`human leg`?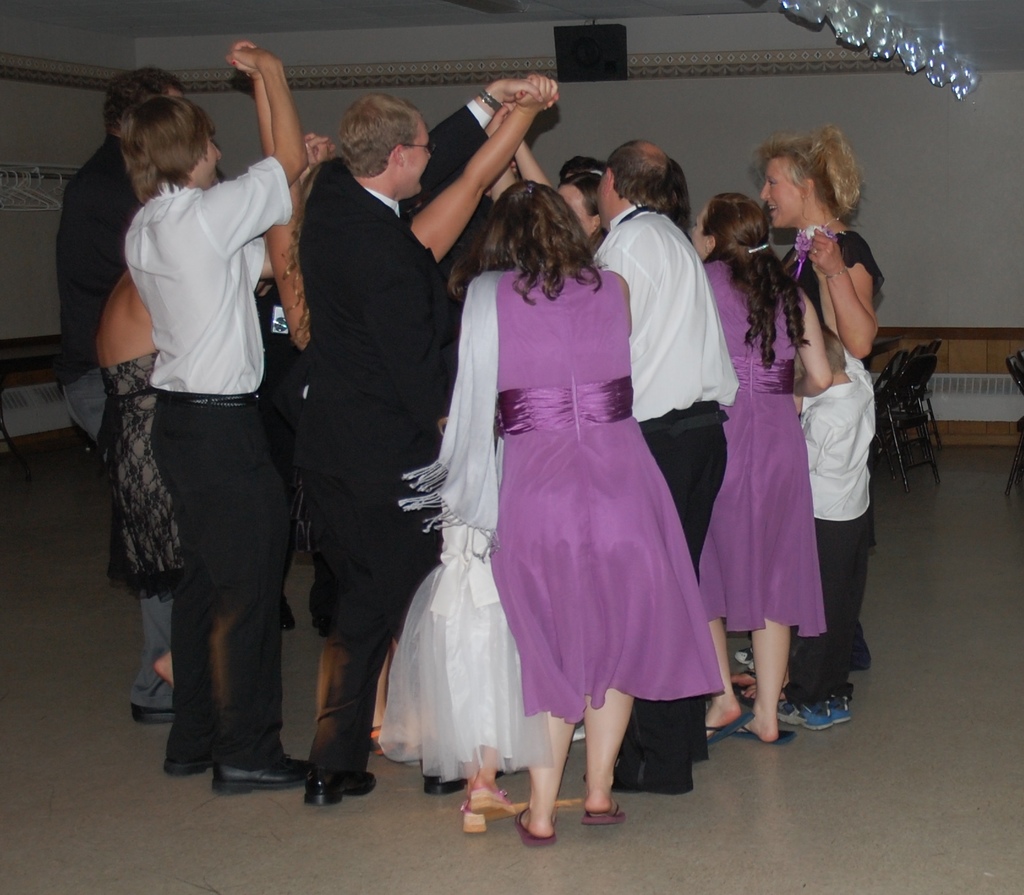
region(694, 596, 744, 738)
